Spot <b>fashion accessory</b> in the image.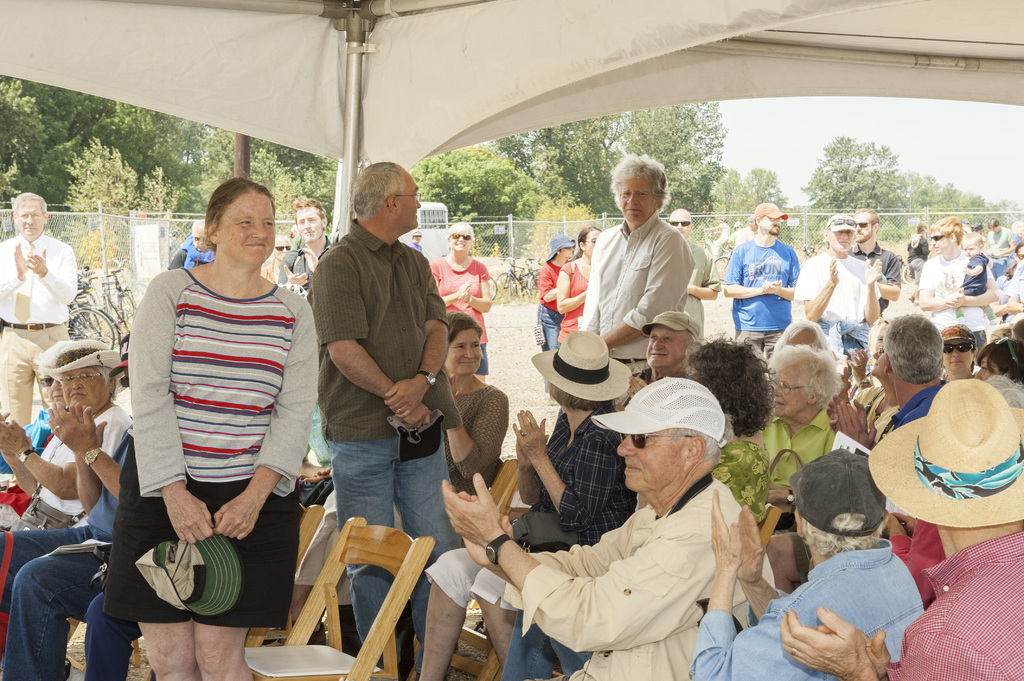
<b>fashion accessory</b> found at select_region(530, 330, 635, 399).
